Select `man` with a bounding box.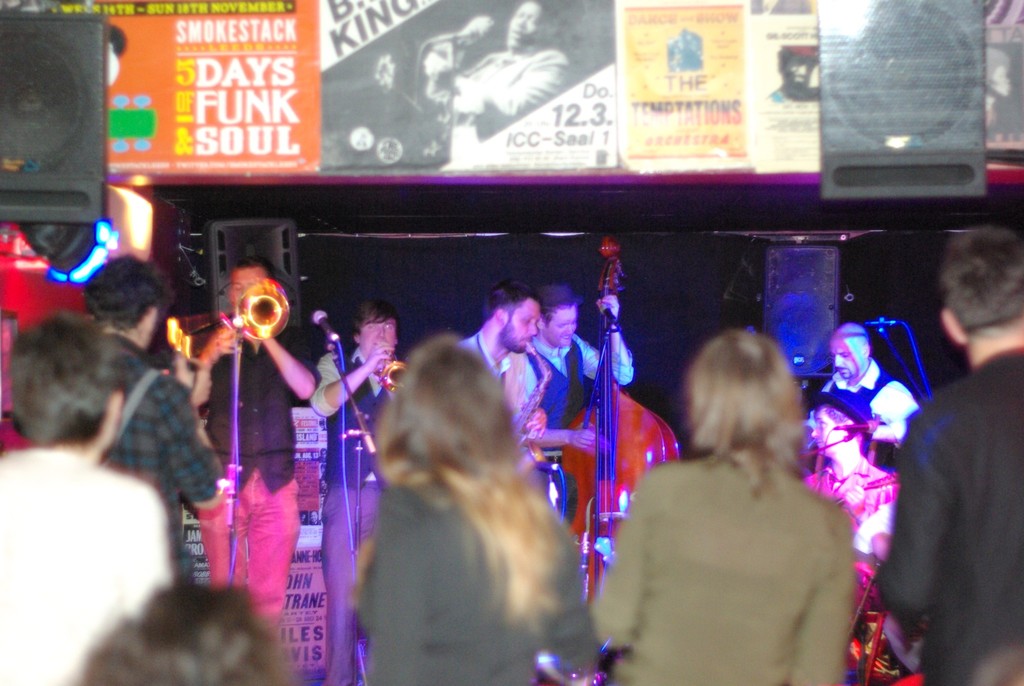
x1=77, y1=247, x2=219, y2=589.
